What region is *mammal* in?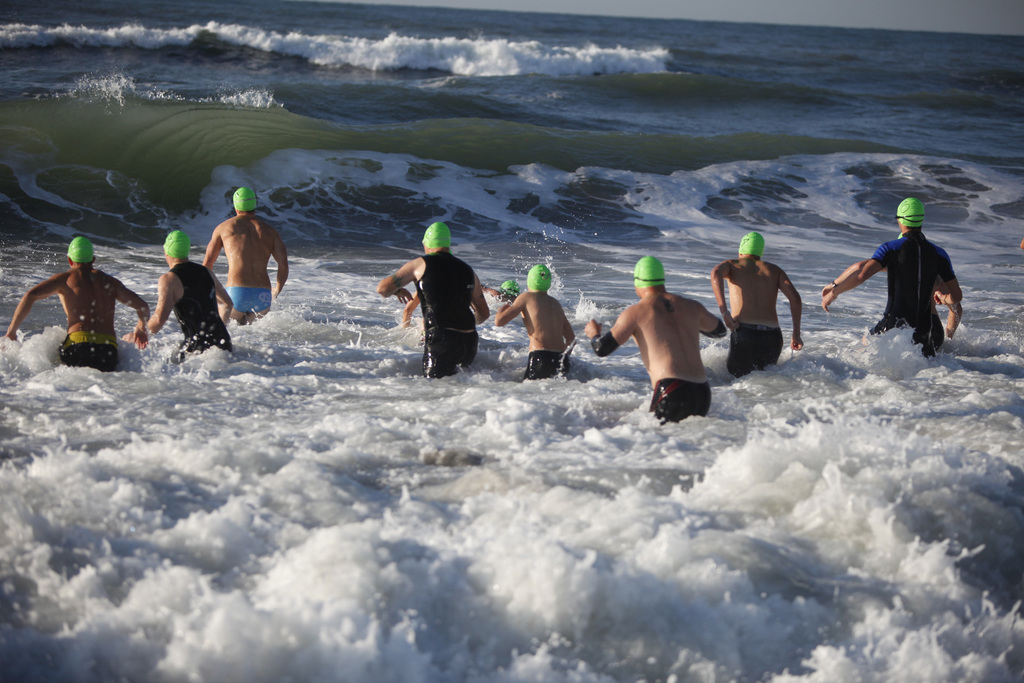
{"x1": 840, "y1": 216, "x2": 980, "y2": 358}.
